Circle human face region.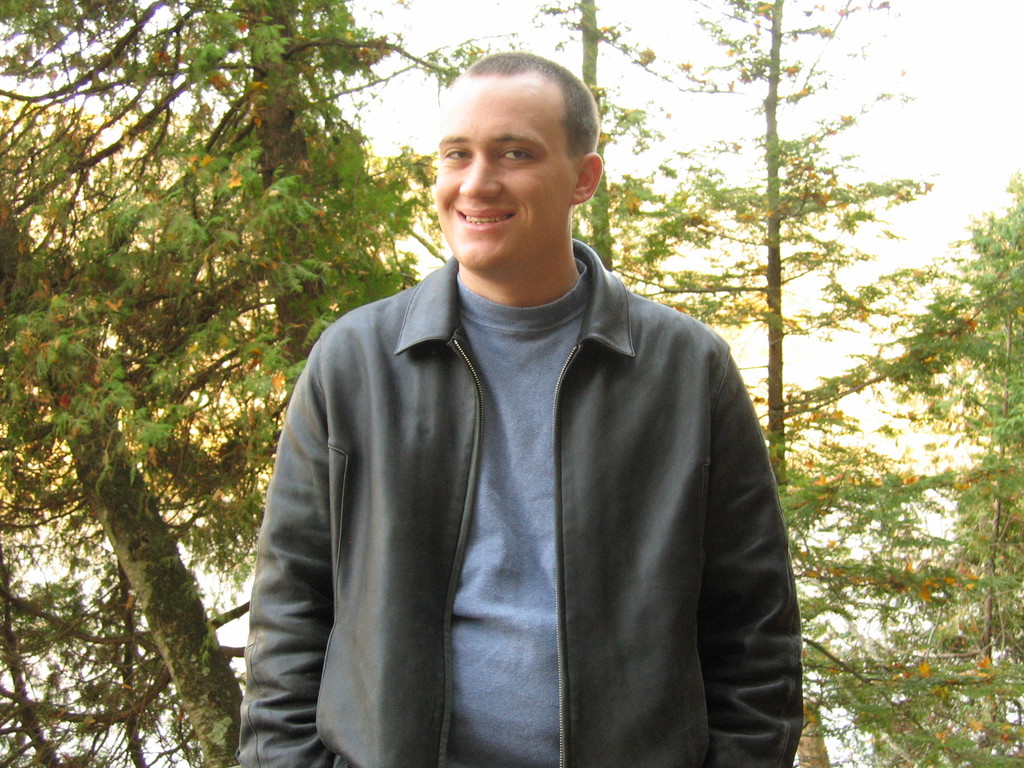
Region: (432,80,576,271).
